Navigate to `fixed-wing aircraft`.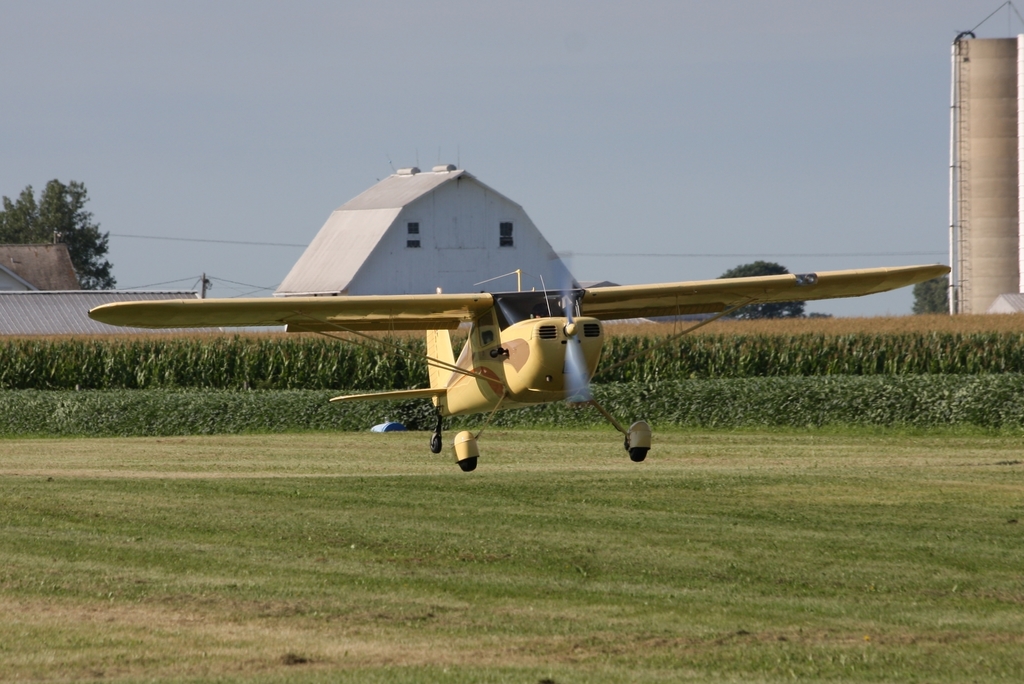
Navigation target: rect(89, 260, 951, 478).
